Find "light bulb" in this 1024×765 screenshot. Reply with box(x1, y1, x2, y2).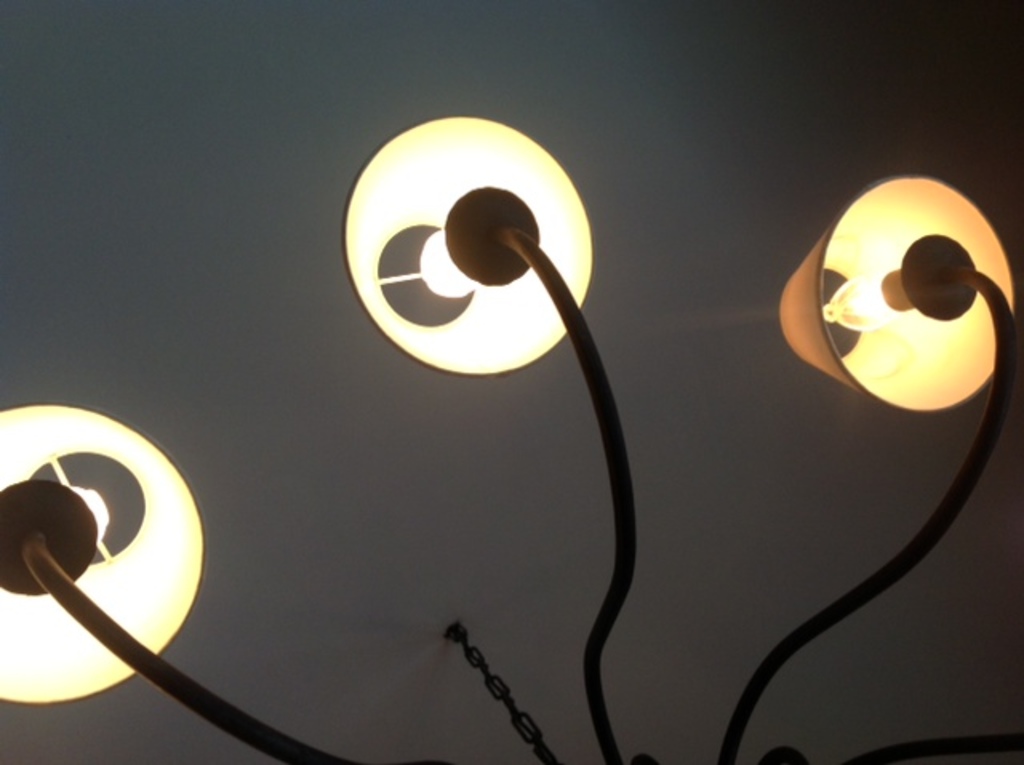
box(419, 226, 478, 298).
